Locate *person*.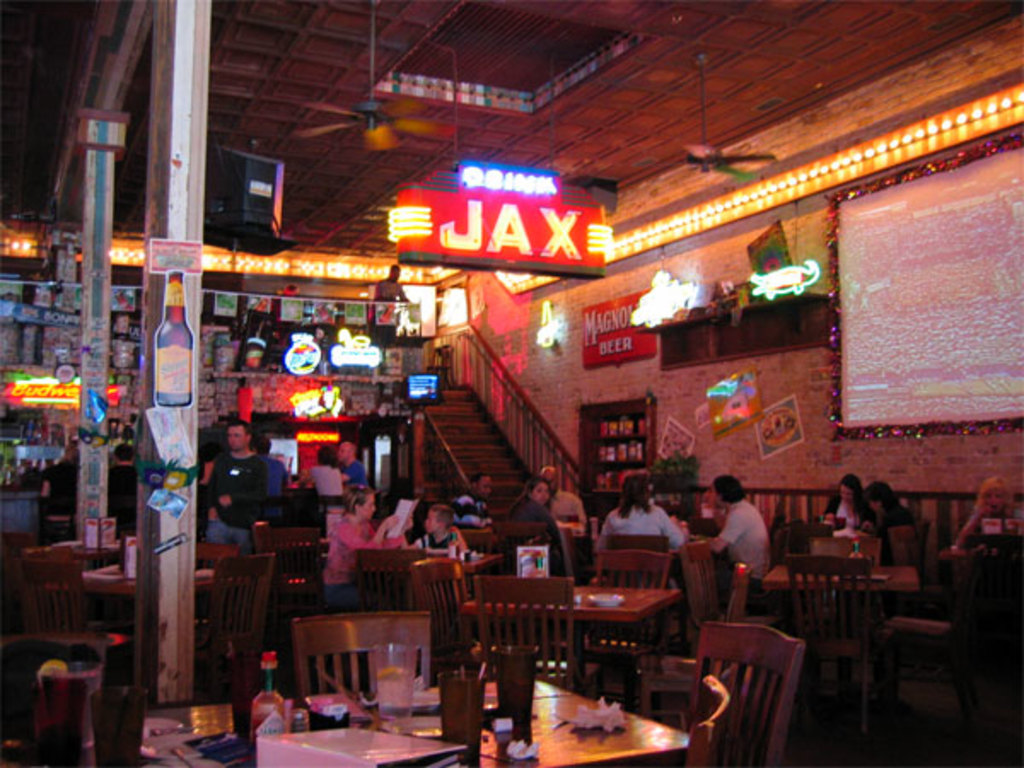
Bounding box: bbox=[529, 464, 582, 521].
